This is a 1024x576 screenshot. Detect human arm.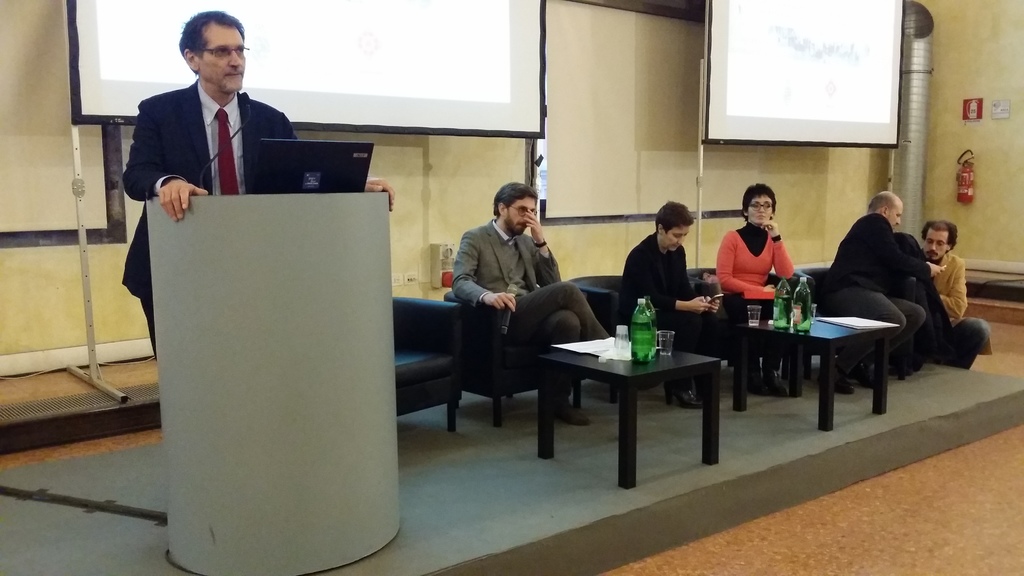
BBox(876, 214, 948, 278).
